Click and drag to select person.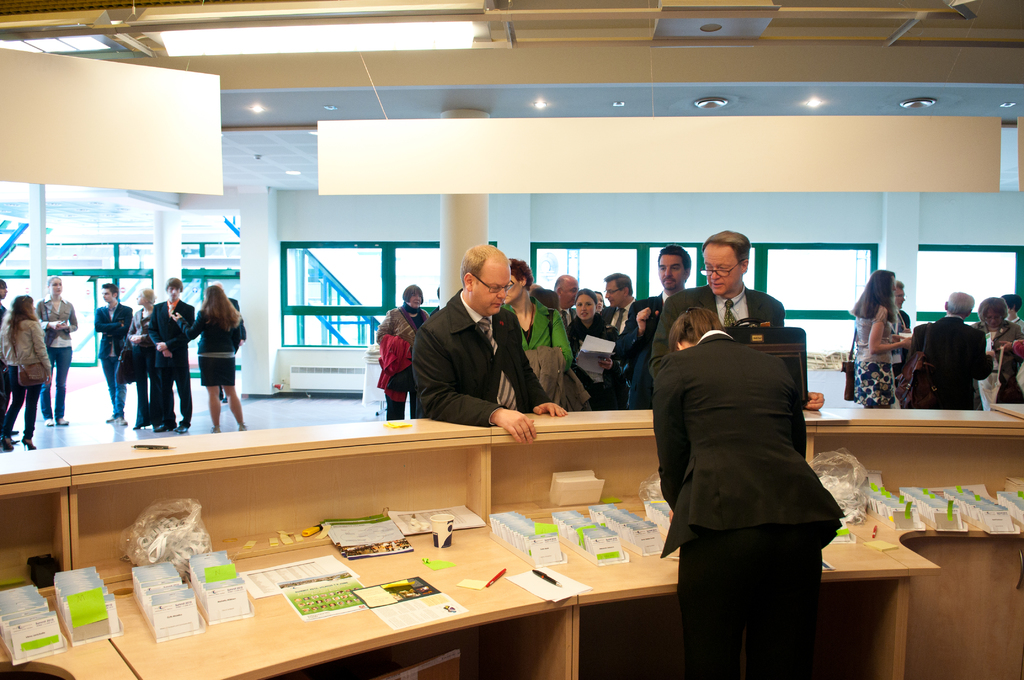
Selection: (x1=34, y1=277, x2=76, y2=426).
